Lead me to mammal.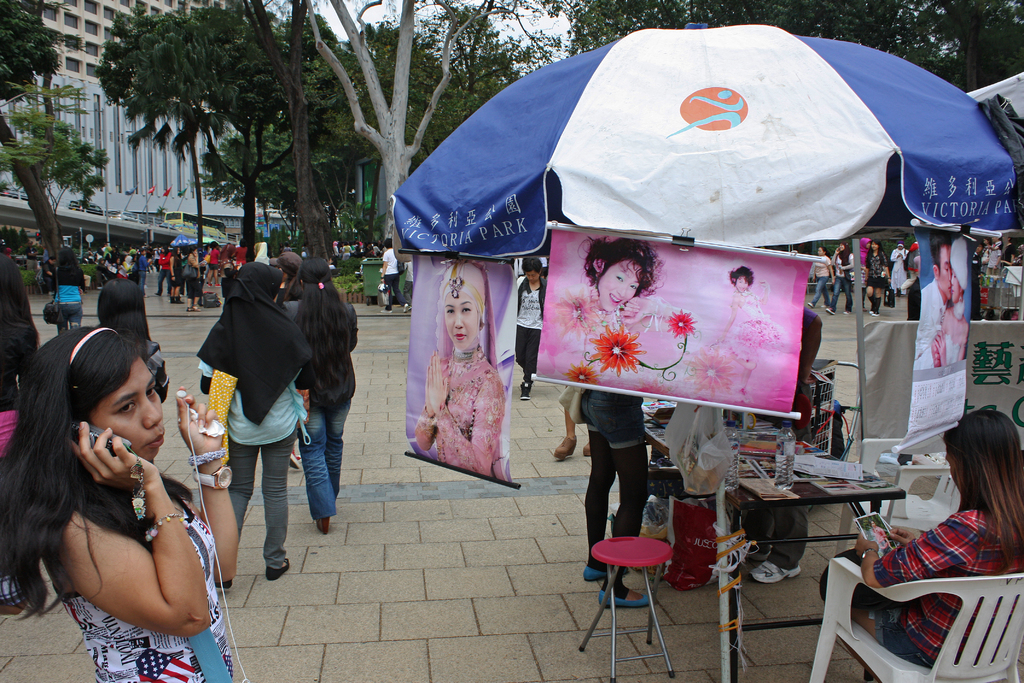
Lead to (547, 382, 601, 457).
